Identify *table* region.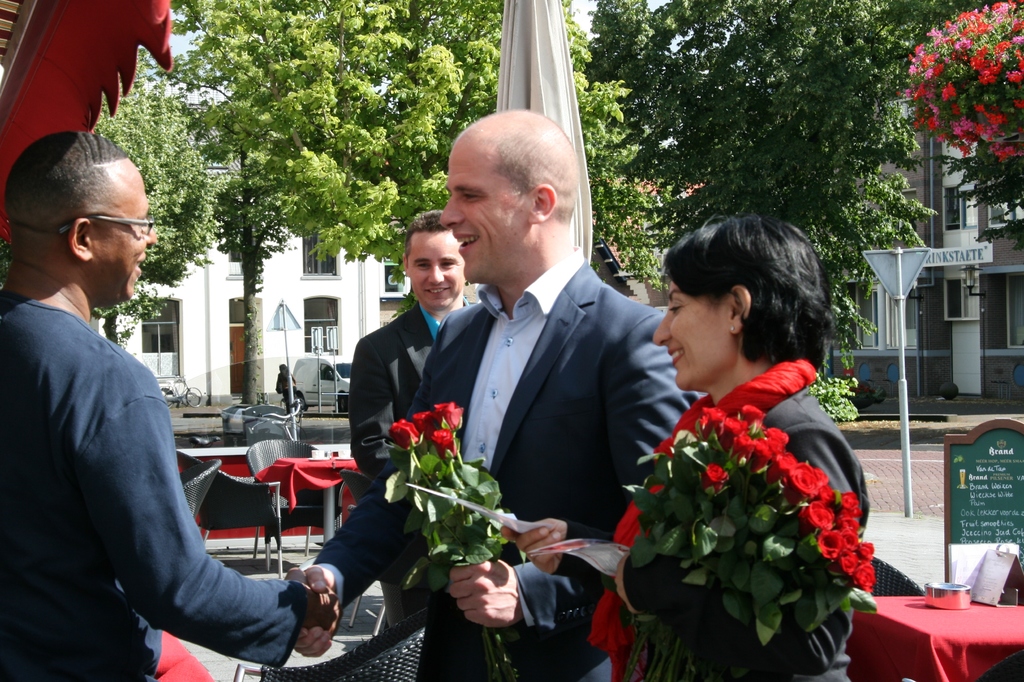
Region: l=856, t=599, r=1010, b=667.
